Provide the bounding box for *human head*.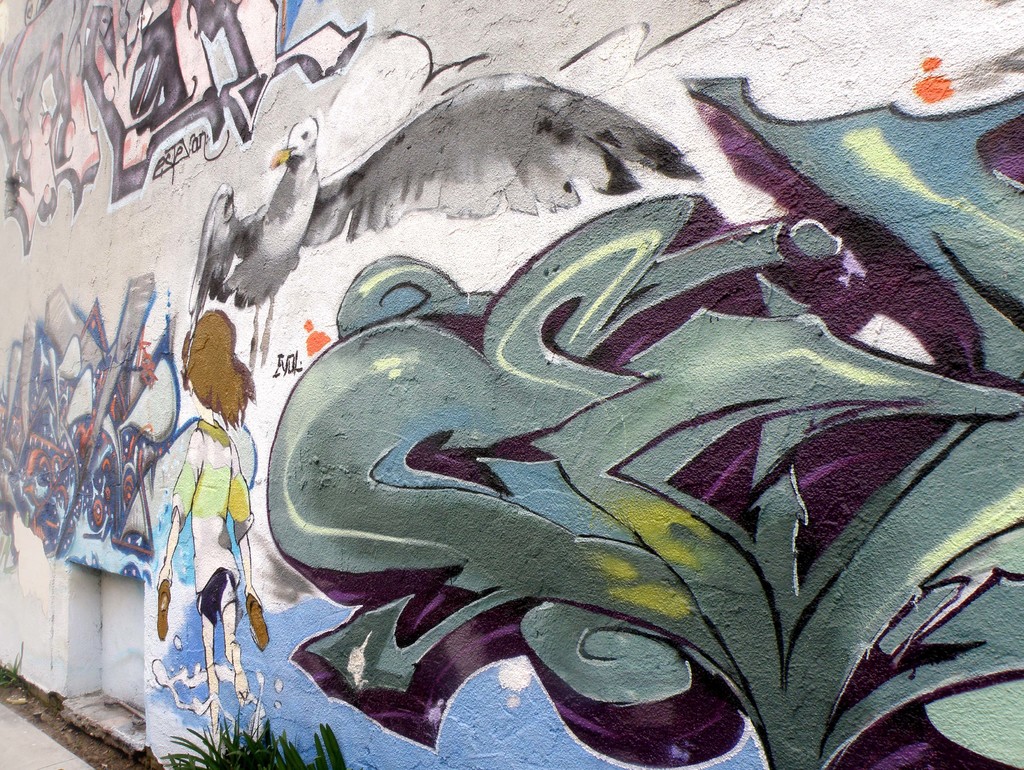
box=[174, 307, 252, 408].
